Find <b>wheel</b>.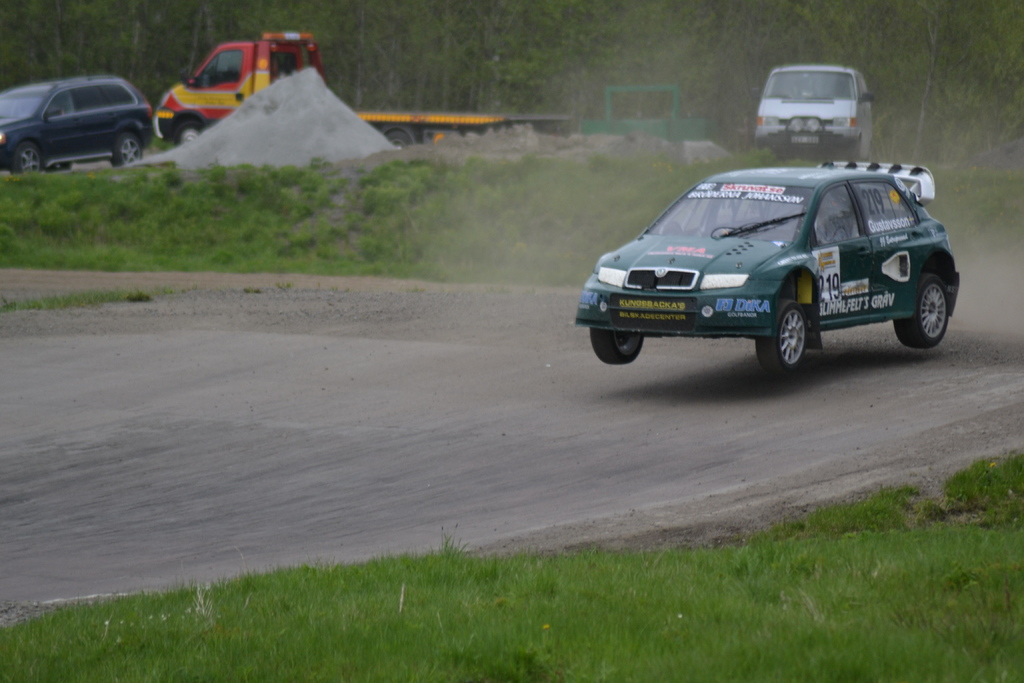
13/142/39/174.
